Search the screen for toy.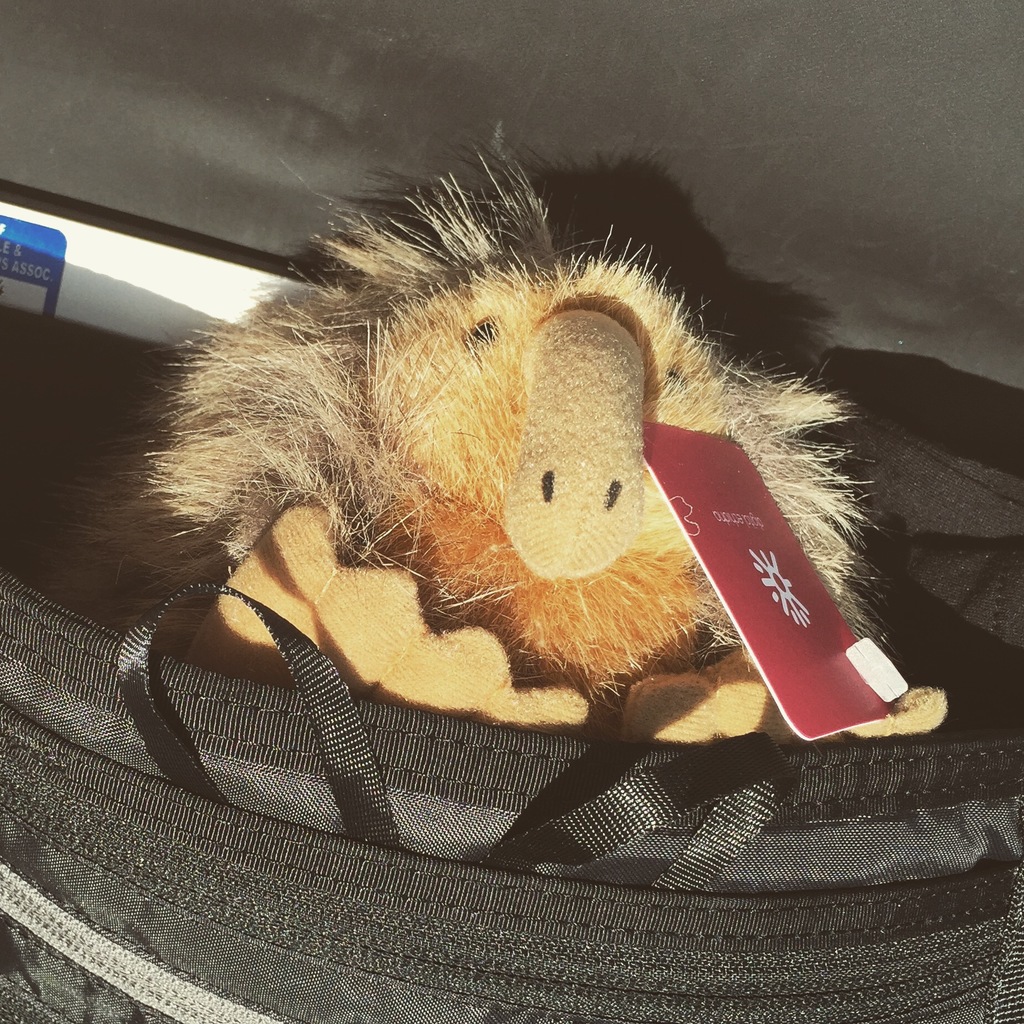
Found at BBox(163, 310, 867, 778).
